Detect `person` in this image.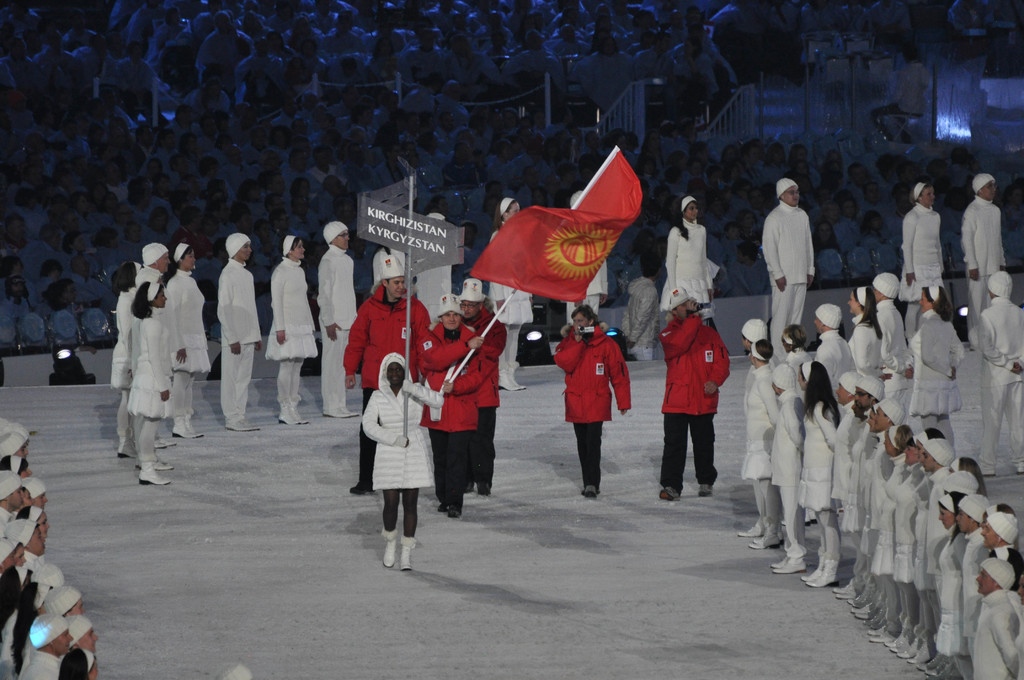
Detection: {"left": 770, "top": 365, "right": 806, "bottom": 572}.
